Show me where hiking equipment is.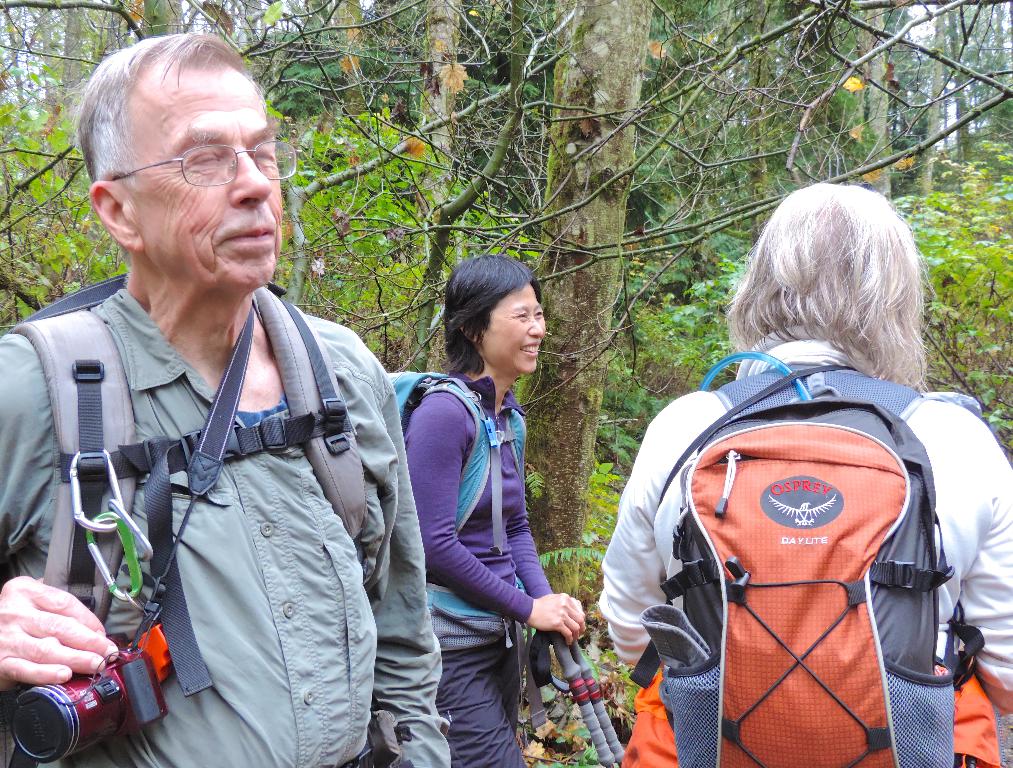
hiking equipment is at {"left": 618, "top": 365, "right": 1004, "bottom": 767}.
